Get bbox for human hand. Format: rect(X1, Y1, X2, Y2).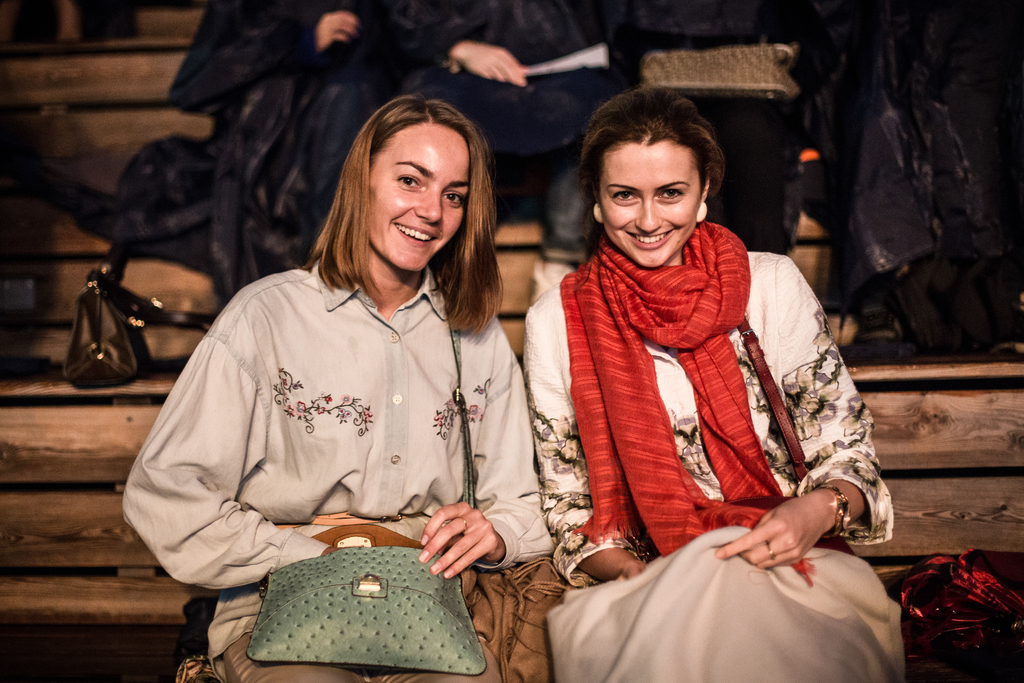
rect(416, 514, 504, 587).
